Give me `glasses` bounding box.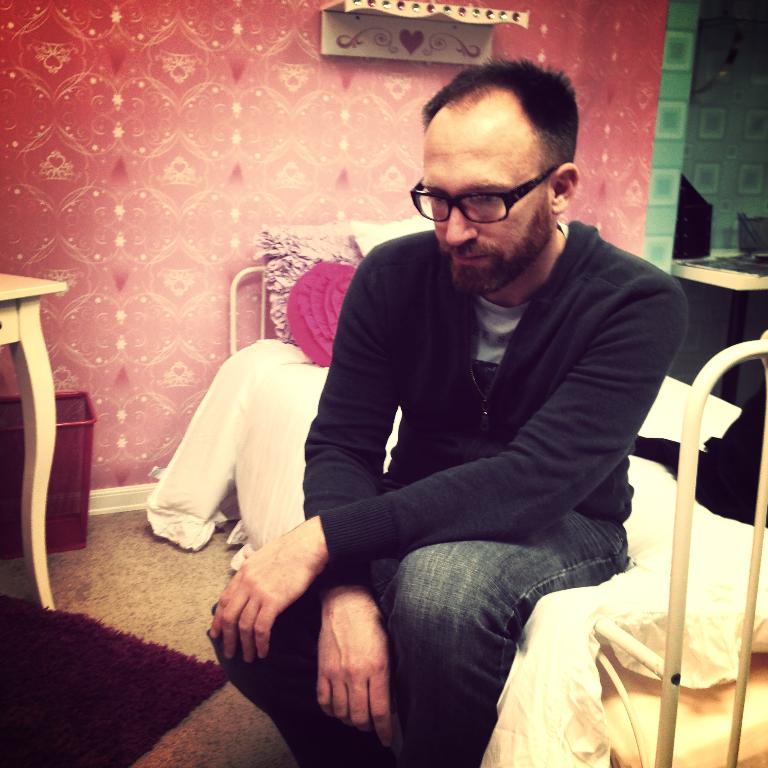
bbox=[410, 160, 557, 229].
